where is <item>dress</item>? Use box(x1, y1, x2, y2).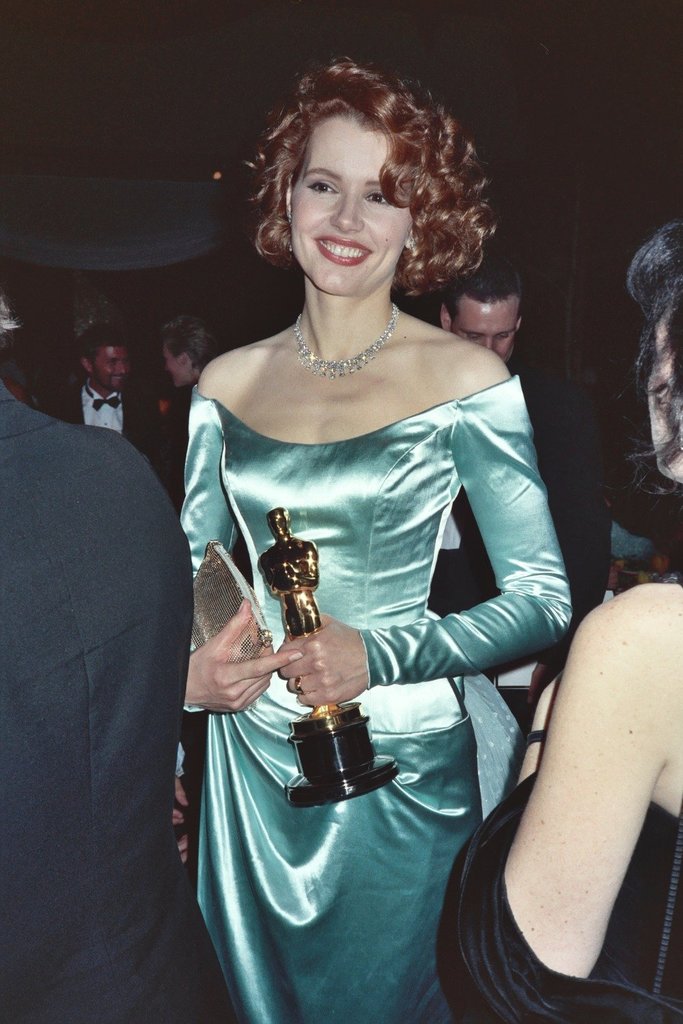
box(176, 372, 568, 1023).
